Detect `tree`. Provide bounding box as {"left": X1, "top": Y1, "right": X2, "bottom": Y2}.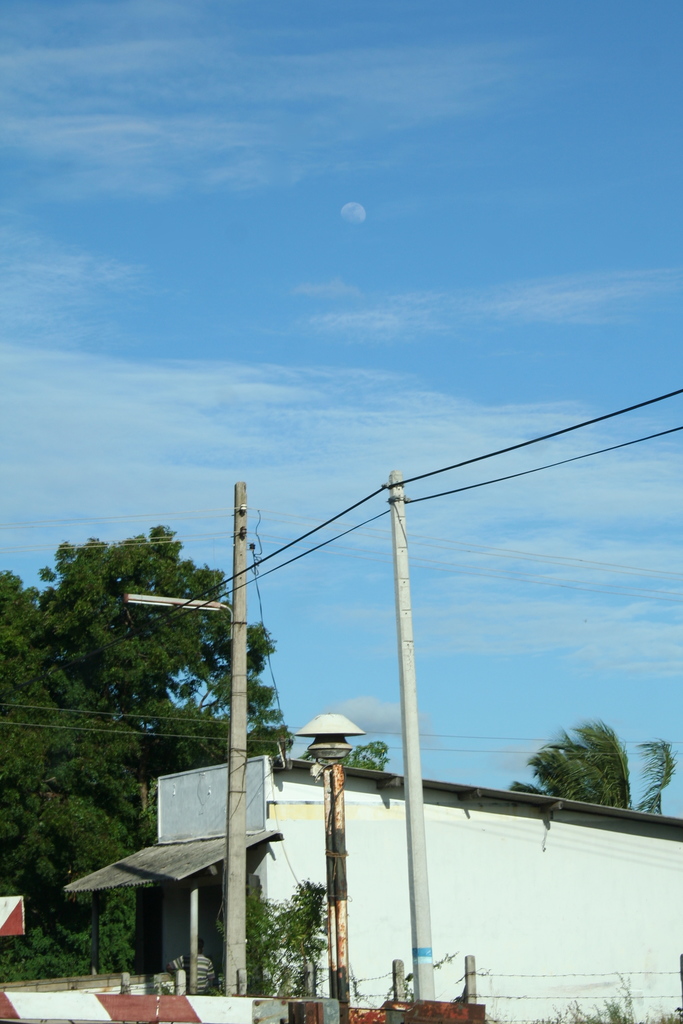
{"left": 0, "top": 524, "right": 293, "bottom": 984}.
